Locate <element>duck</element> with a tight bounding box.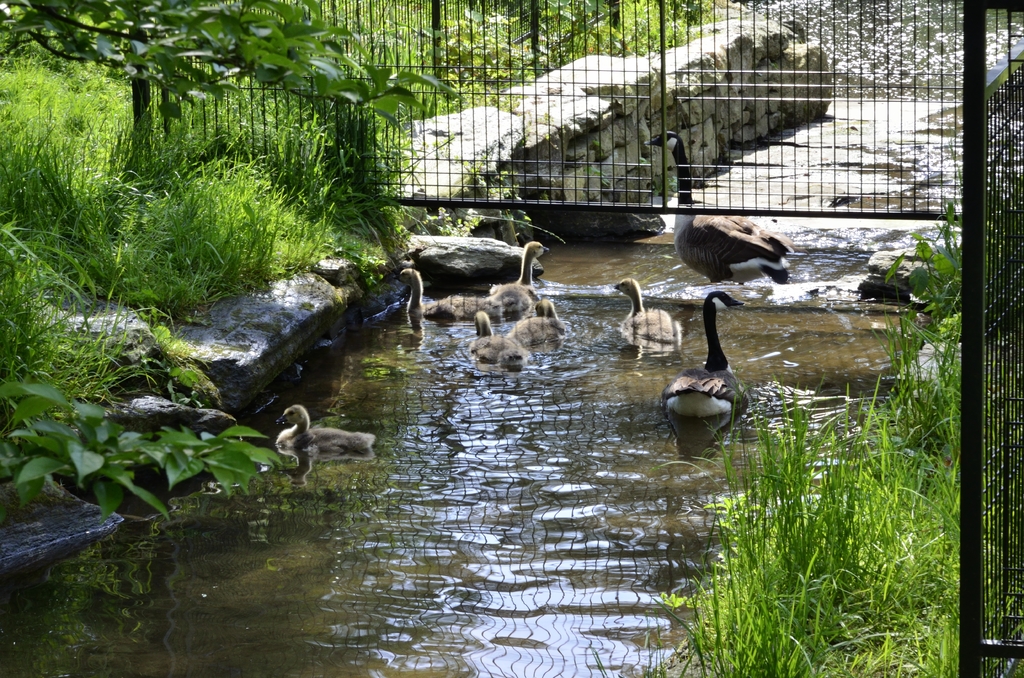
515:293:566:365.
